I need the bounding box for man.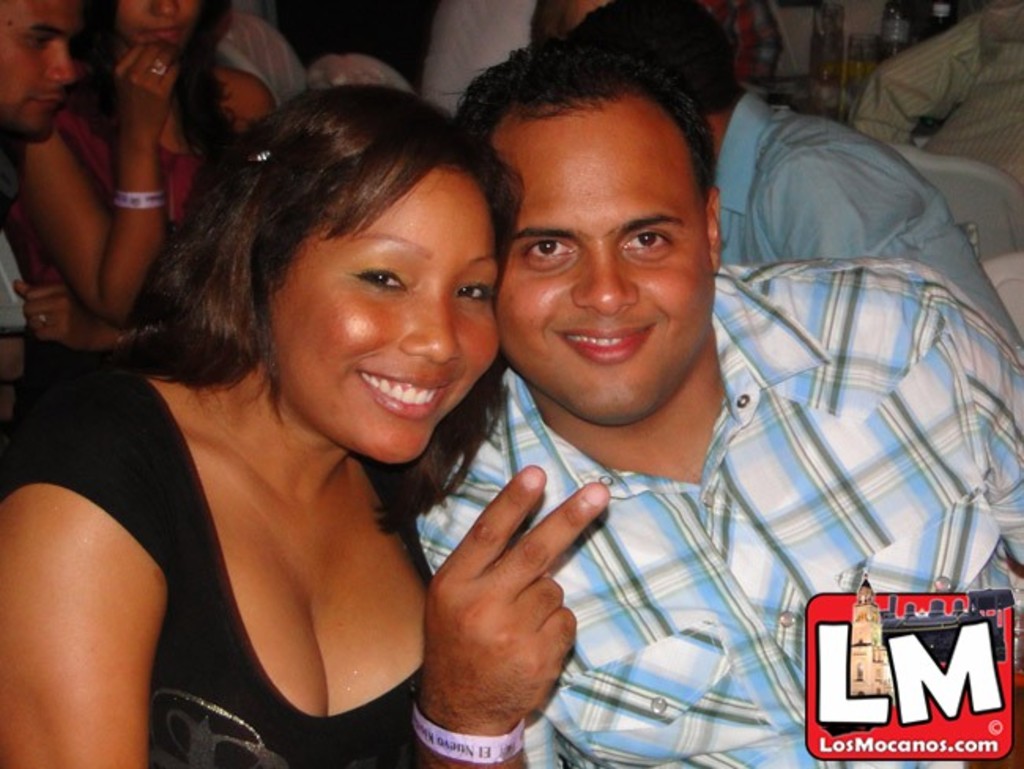
Here it is: <bbox>411, 39, 1022, 767</bbox>.
